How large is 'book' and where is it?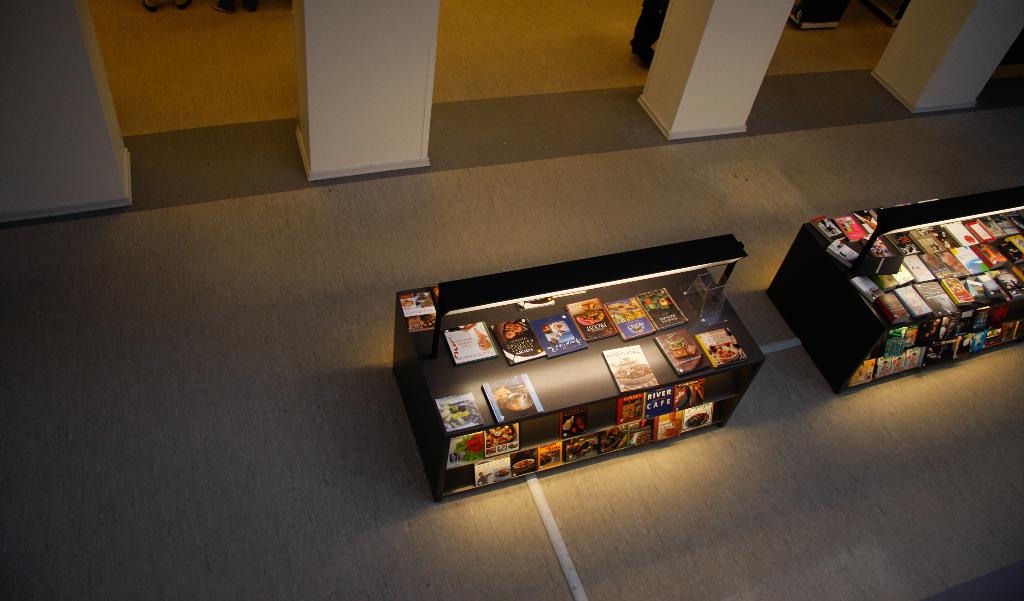
Bounding box: box(434, 389, 486, 437).
